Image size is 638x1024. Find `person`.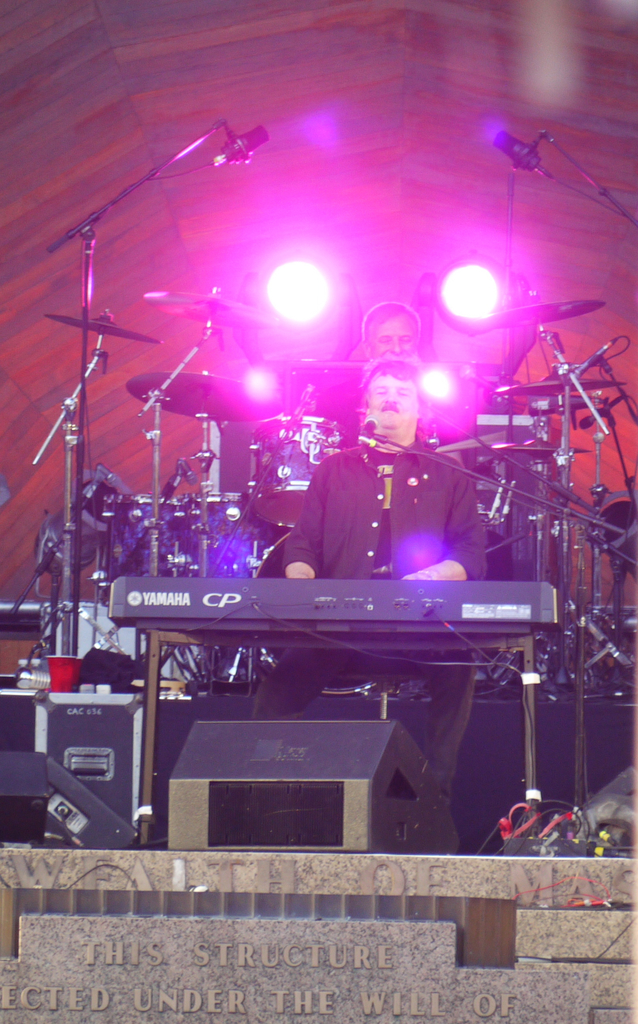
266/369/493/630.
